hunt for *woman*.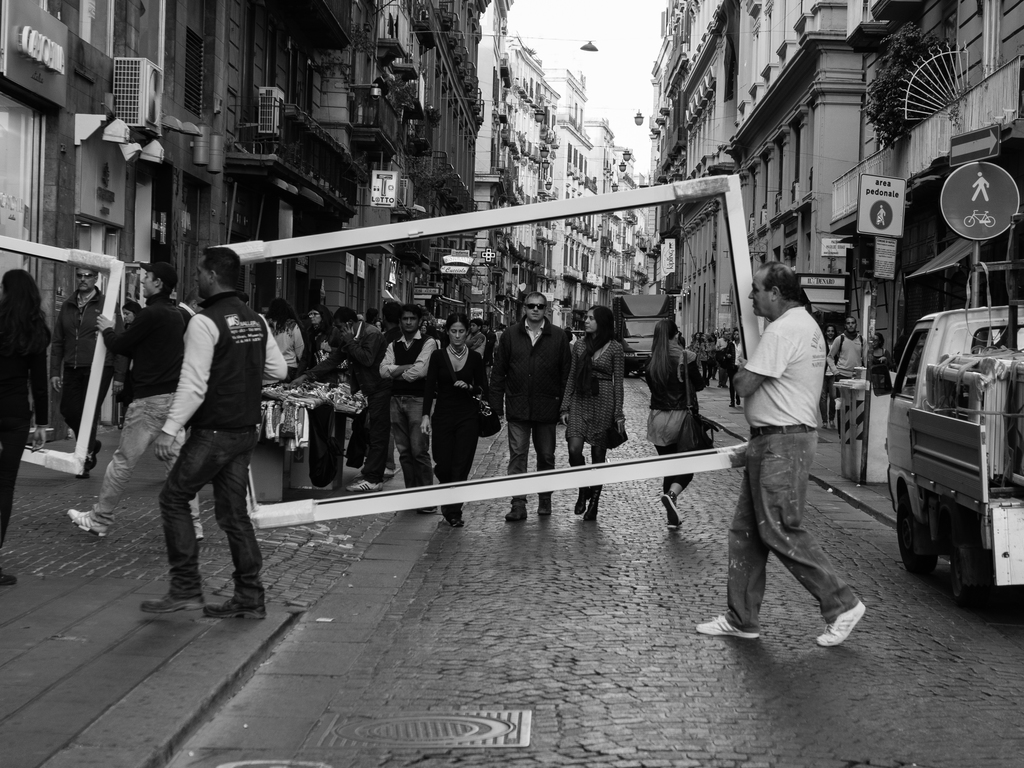
Hunted down at bbox(423, 323, 492, 524).
